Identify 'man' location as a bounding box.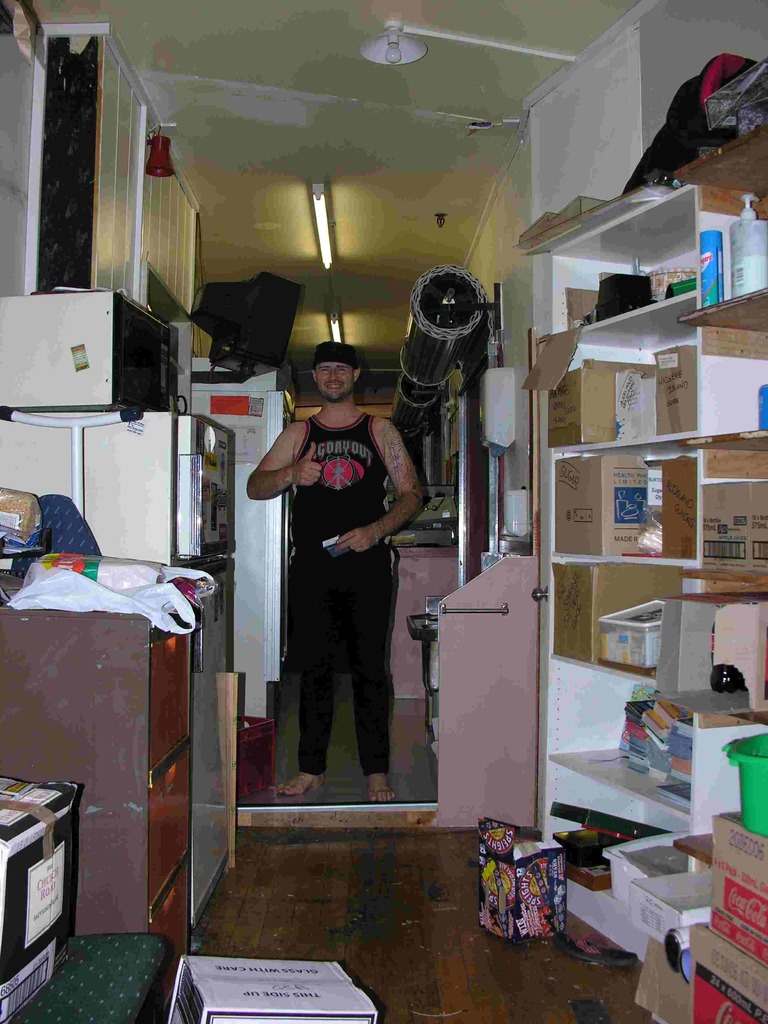
252:355:445:785.
